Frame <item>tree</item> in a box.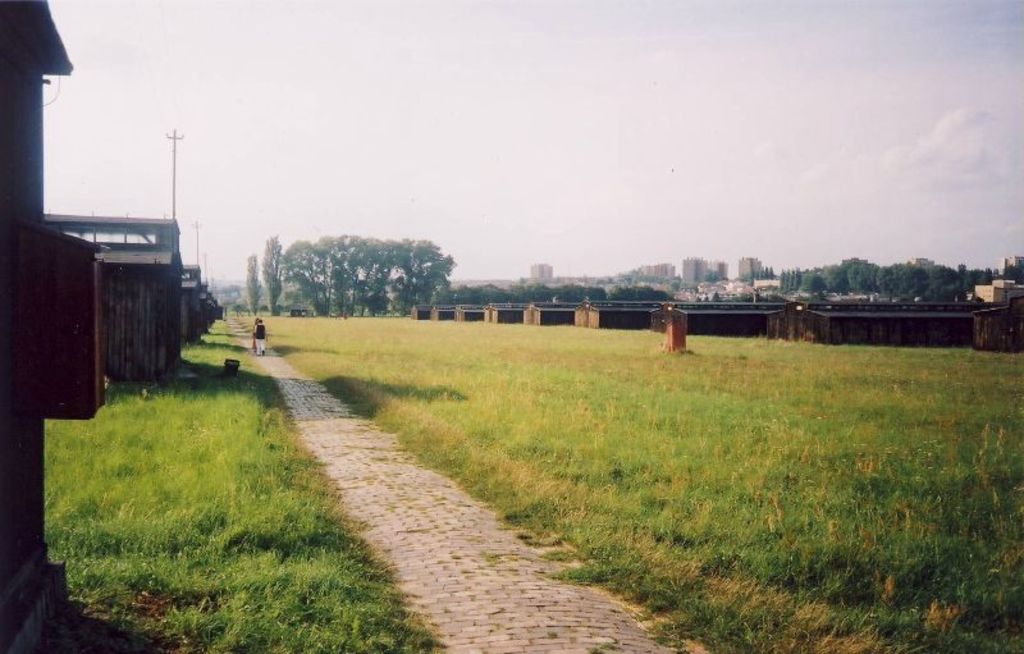
(left=238, top=250, right=262, bottom=317).
